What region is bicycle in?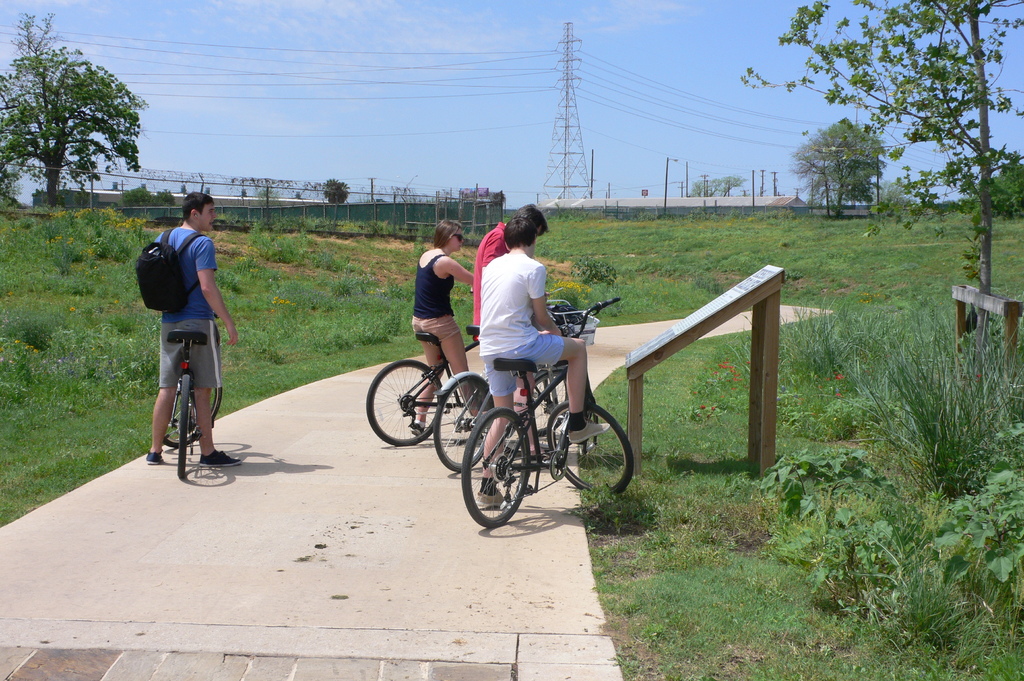
<region>161, 310, 221, 479</region>.
